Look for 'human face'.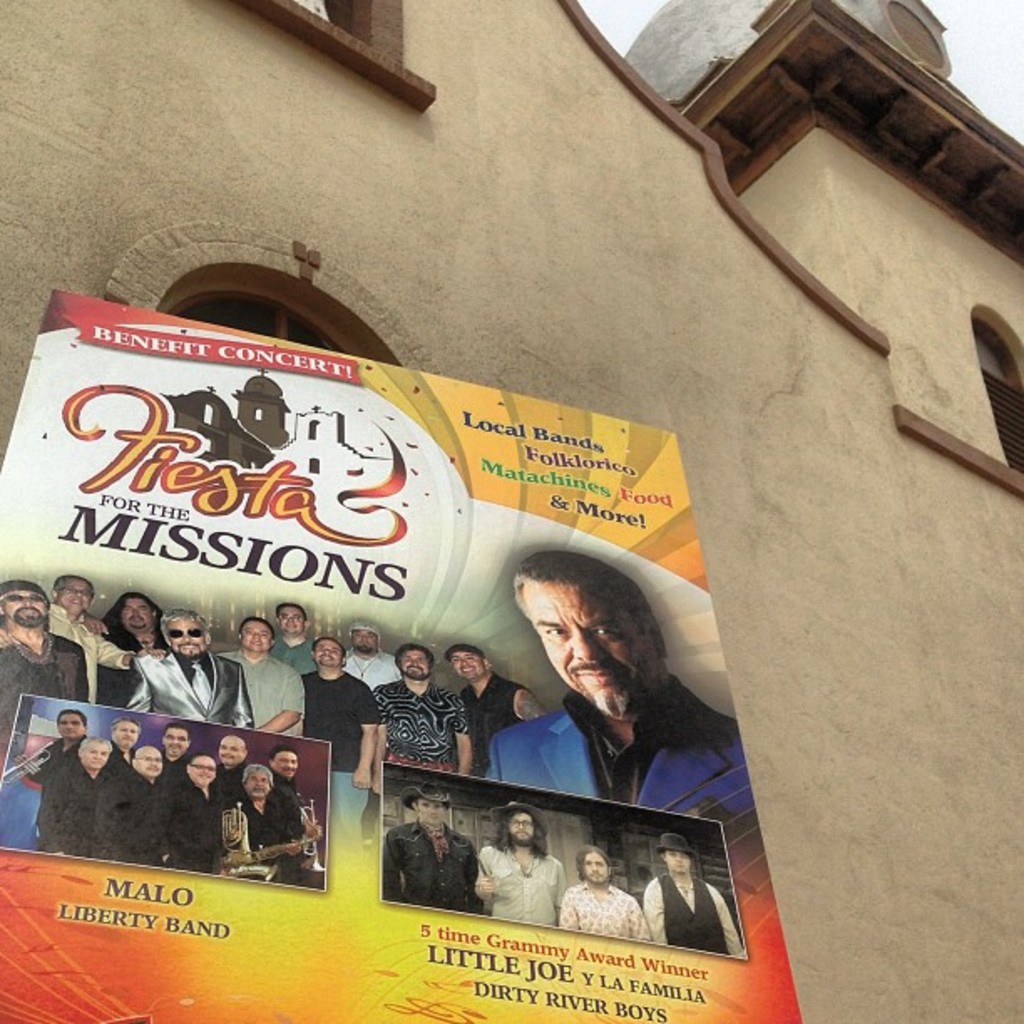
Found: (x1=402, y1=656, x2=425, y2=674).
